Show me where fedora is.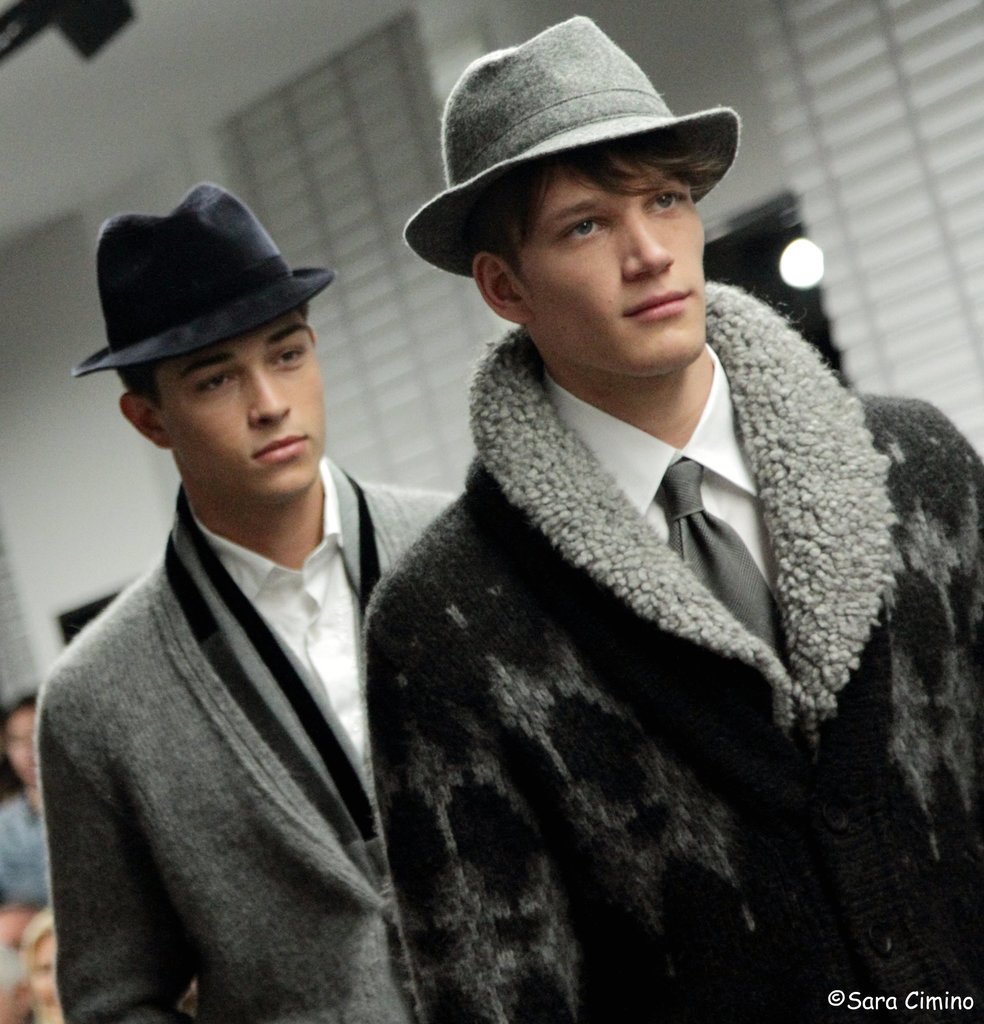
fedora is at [383, 11, 751, 268].
